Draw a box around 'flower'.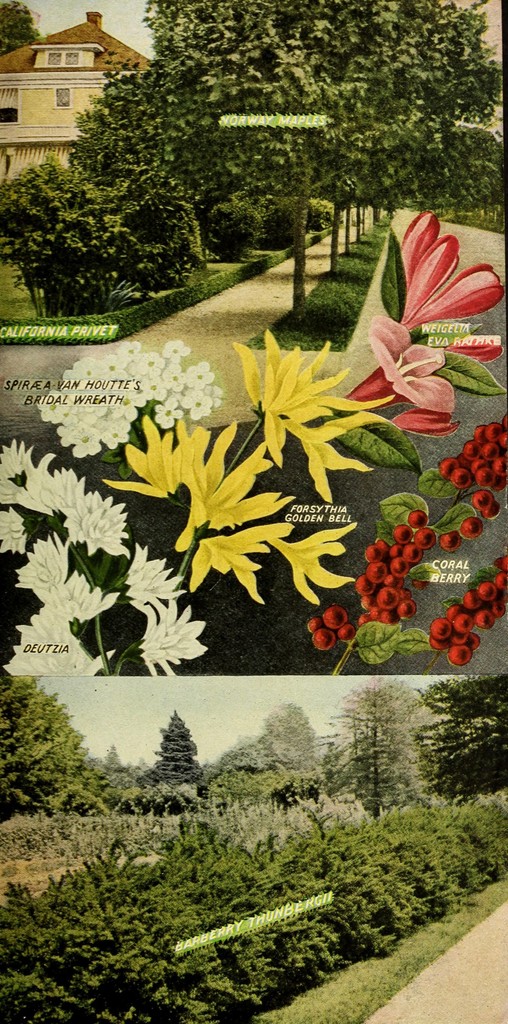
region(31, 344, 229, 494).
